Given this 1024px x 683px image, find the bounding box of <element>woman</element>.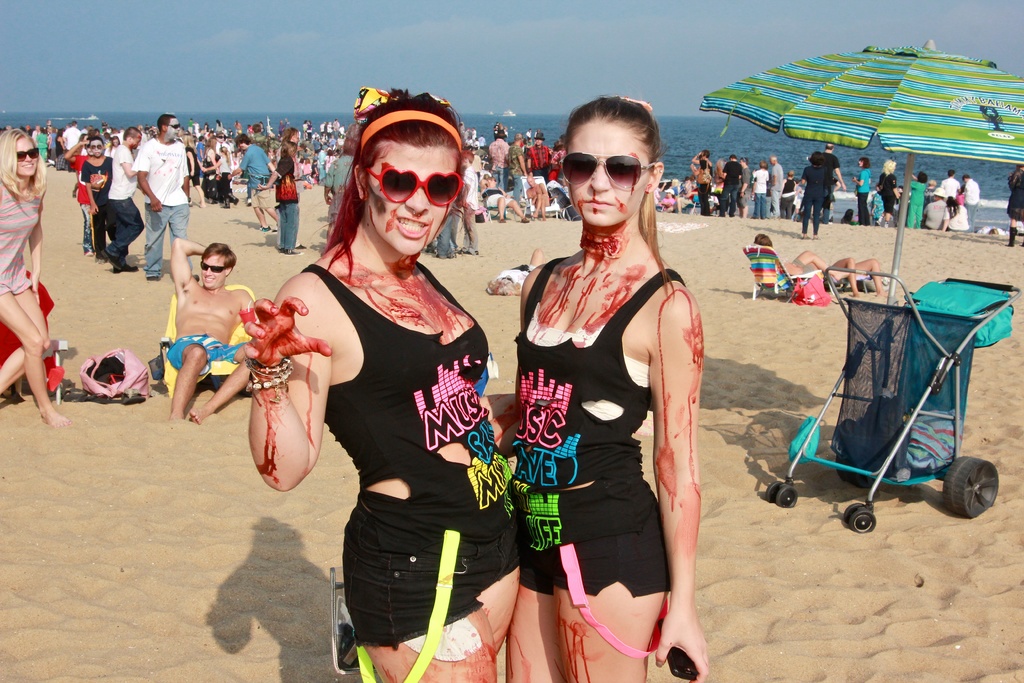
<bbox>496, 111, 708, 671</bbox>.
